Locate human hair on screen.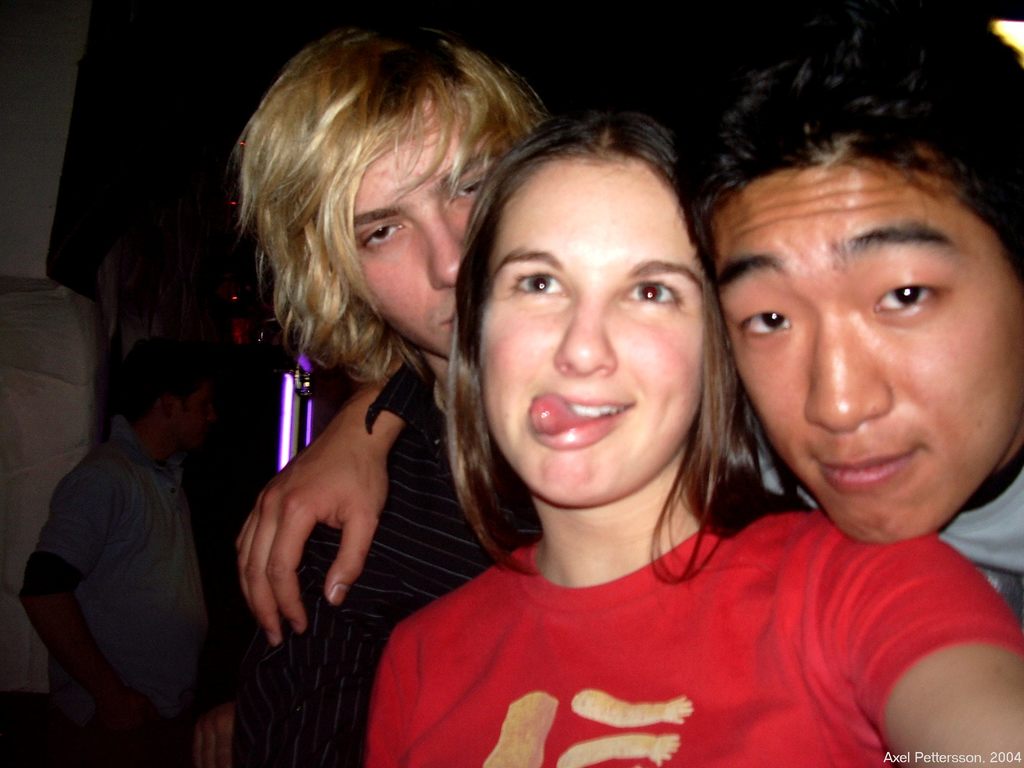
On screen at detection(431, 106, 746, 577).
